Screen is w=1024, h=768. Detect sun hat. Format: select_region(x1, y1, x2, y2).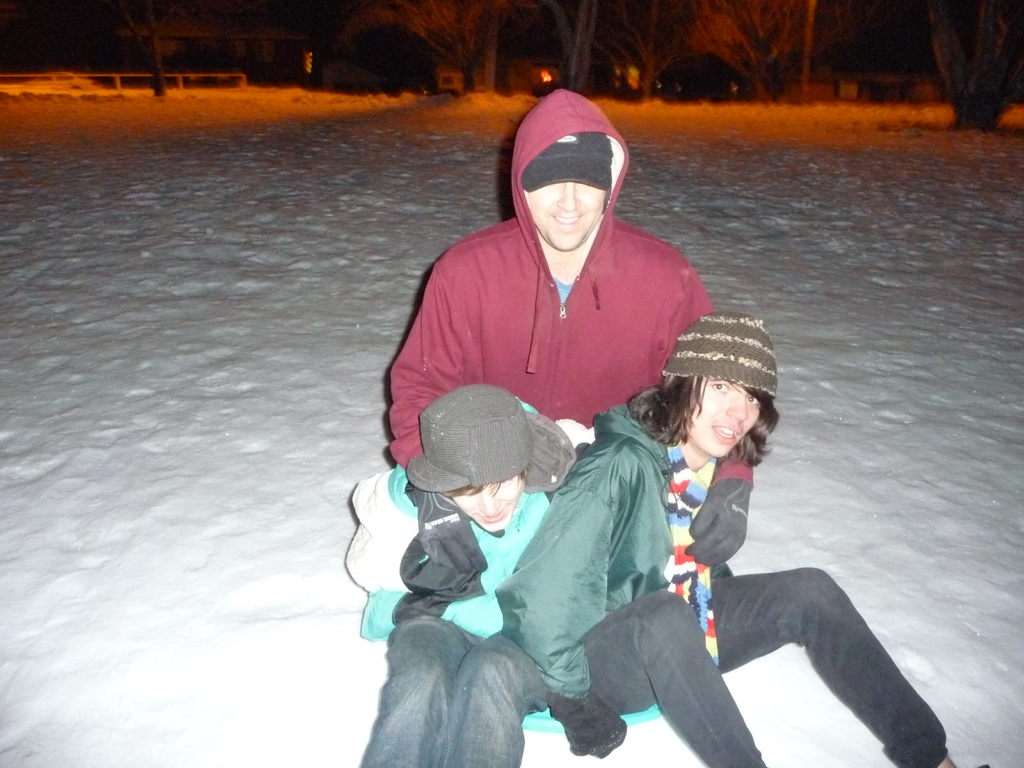
select_region(516, 135, 612, 201).
